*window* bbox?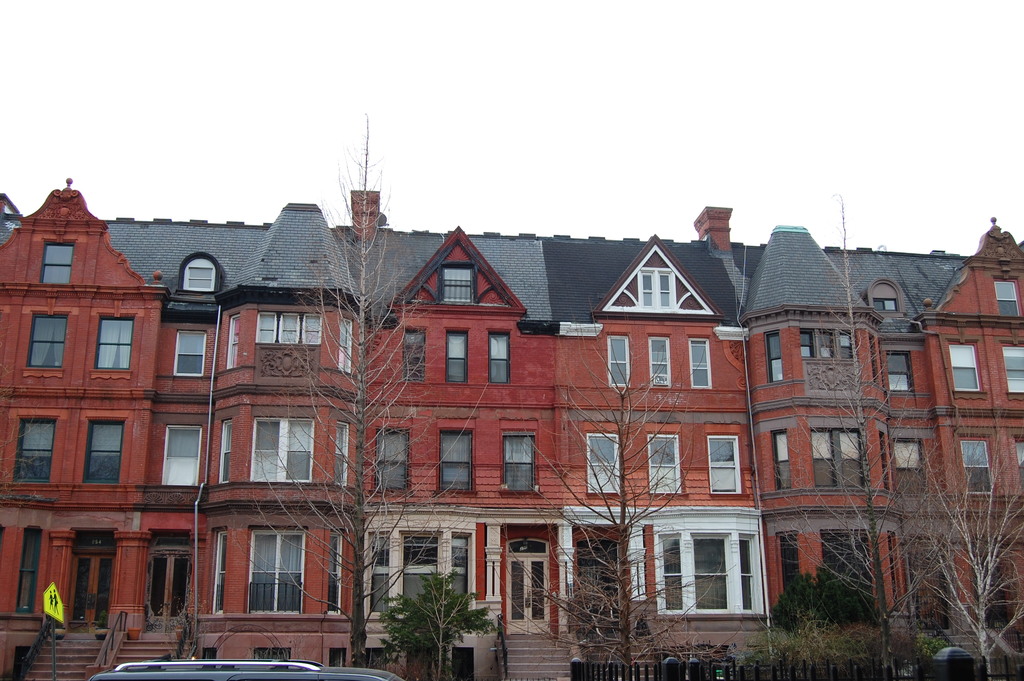
{"x1": 871, "y1": 298, "x2": 896, "y2": 309}
